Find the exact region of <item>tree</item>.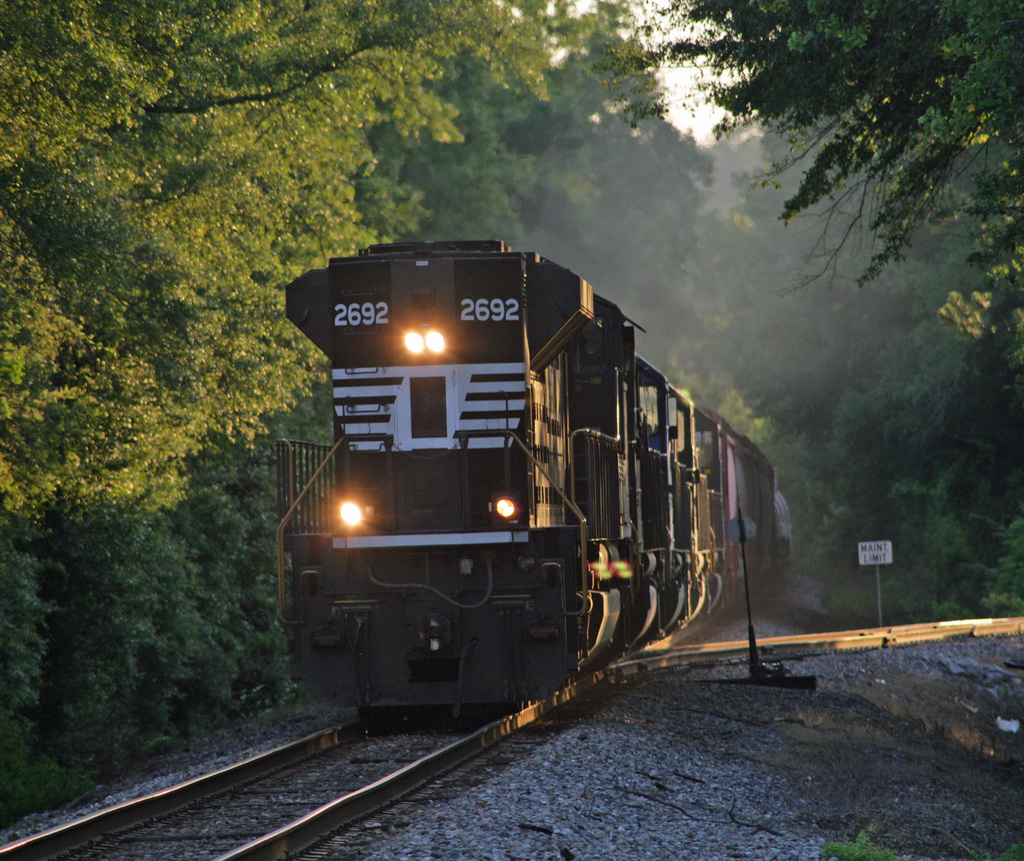
Exact region: <bbox>0, 0, 1023, 552</bbox>.
